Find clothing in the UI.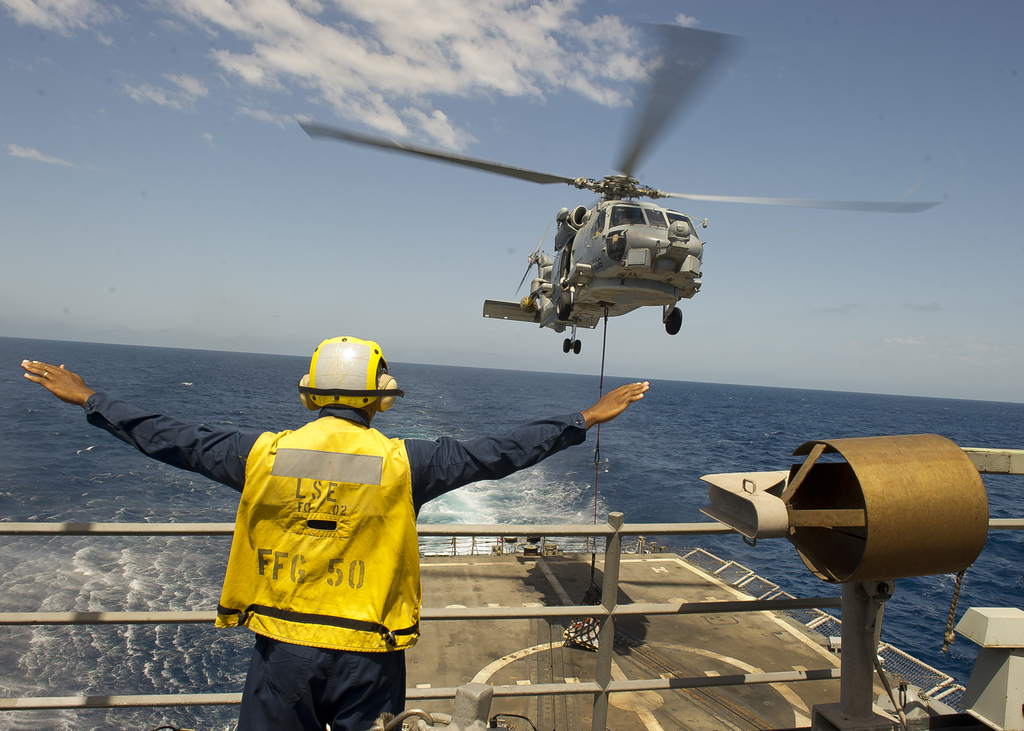
UI element at <box>81,403,591,647</box>.
